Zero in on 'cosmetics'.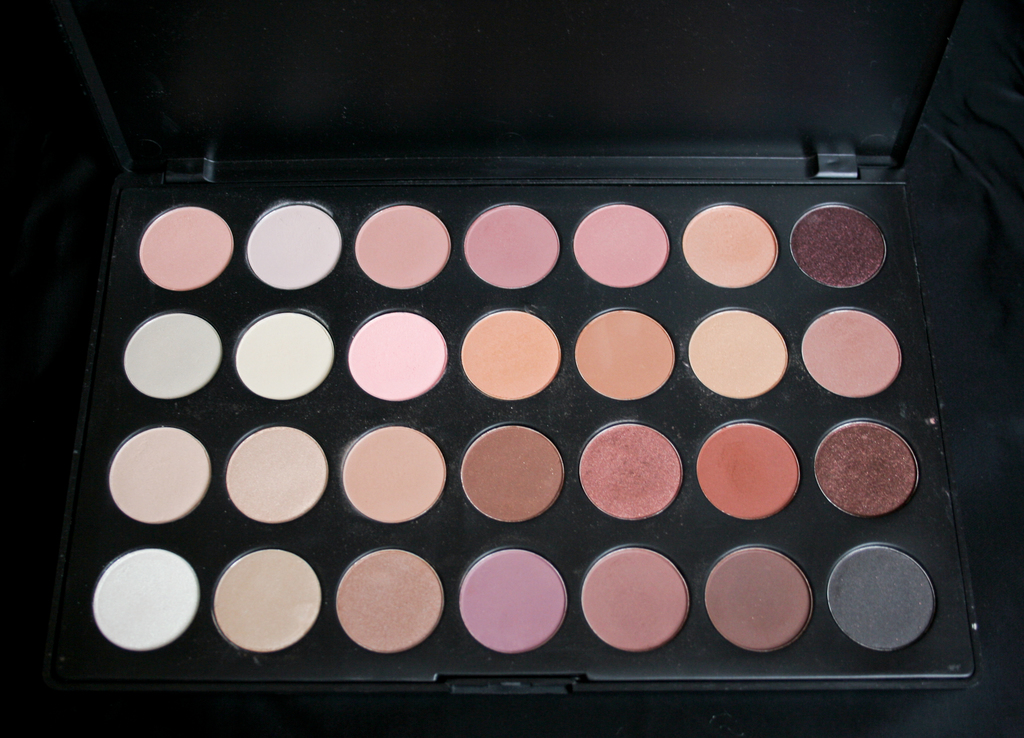
Zeroed in: [x1=348, y1=316, x2=448, y2=397].
